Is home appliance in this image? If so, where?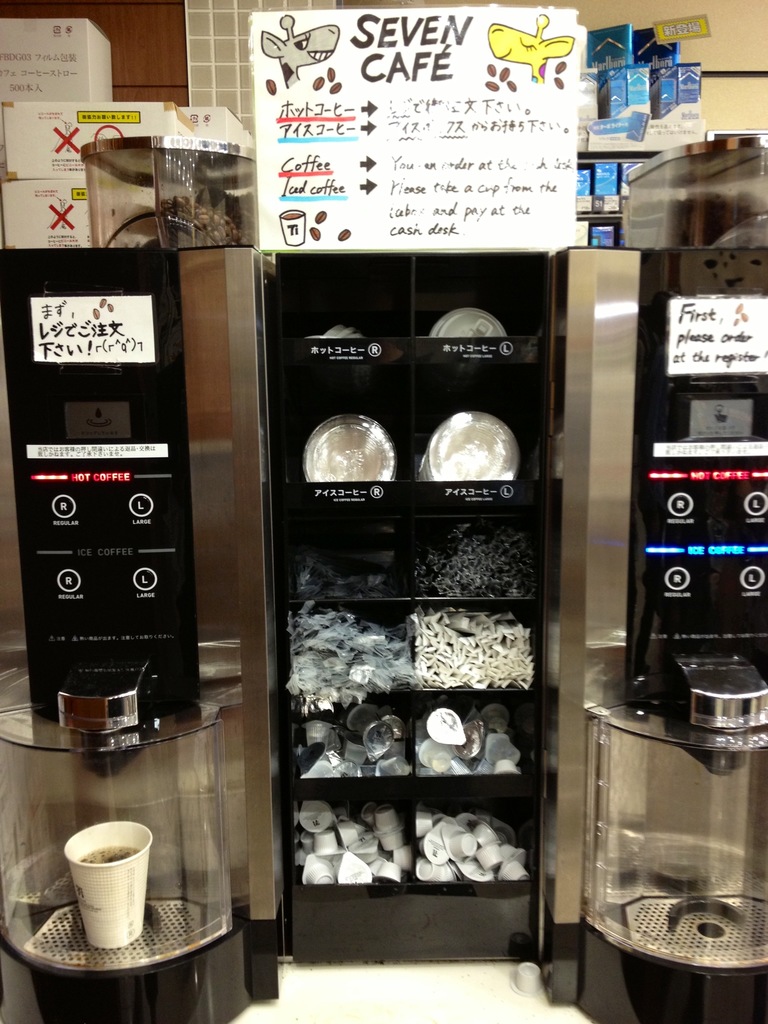
Yes, at <bbox>0, 243, 206, 757</bbox>.
